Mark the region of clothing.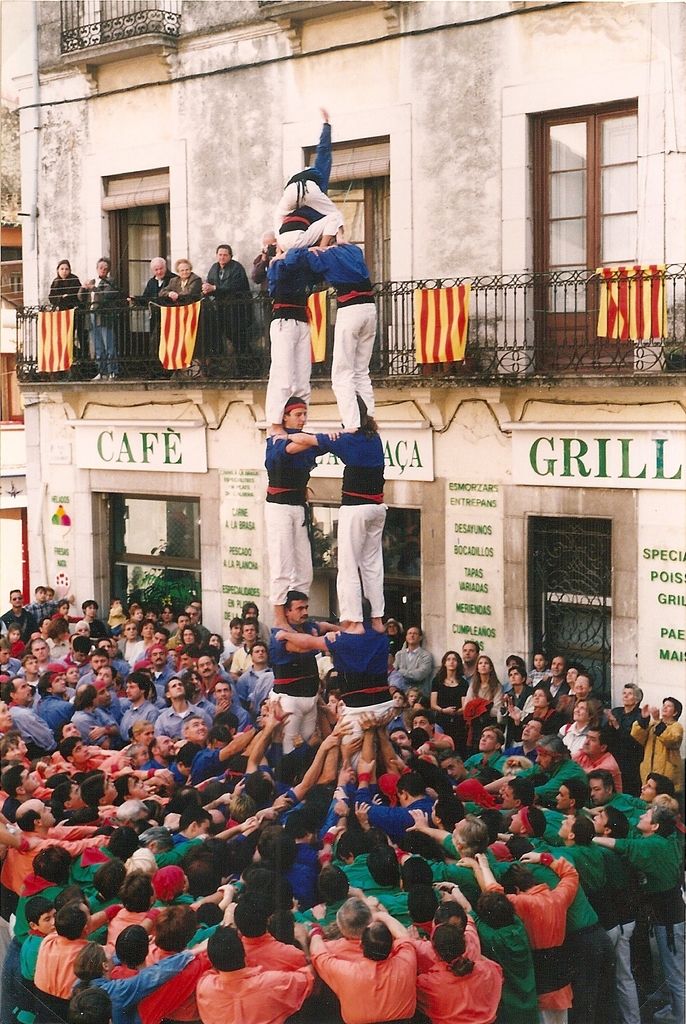
Region: region(207, 262, 259, 346).
